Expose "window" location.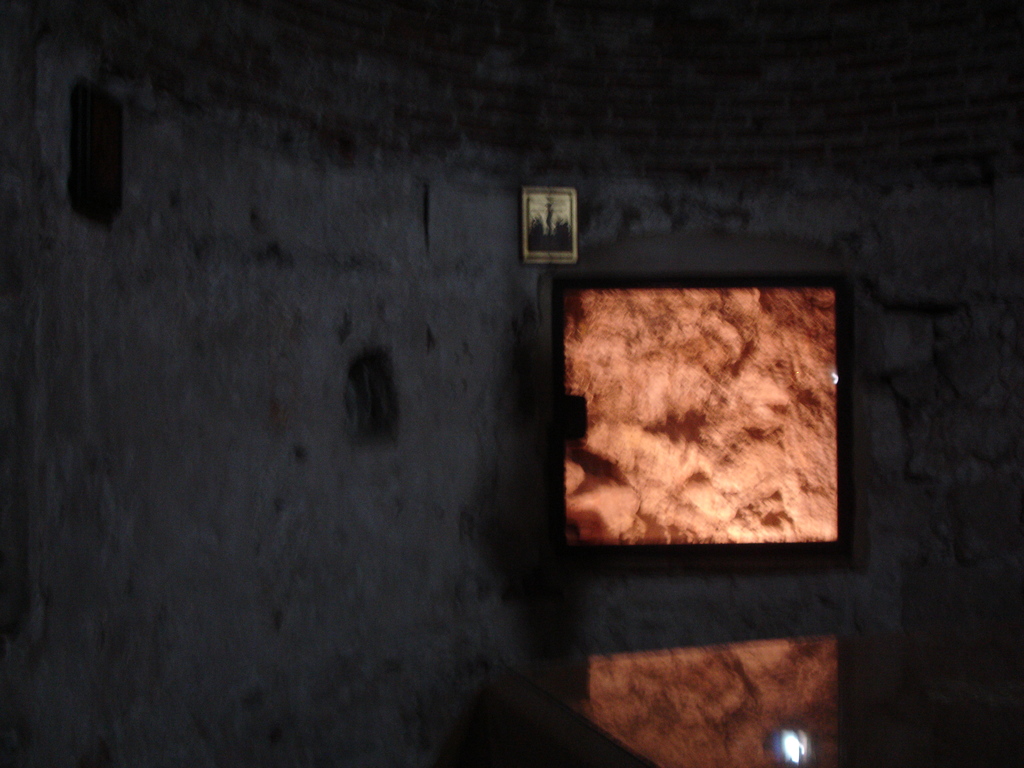
Exposed at bbox(552, 253, 850, 600).
